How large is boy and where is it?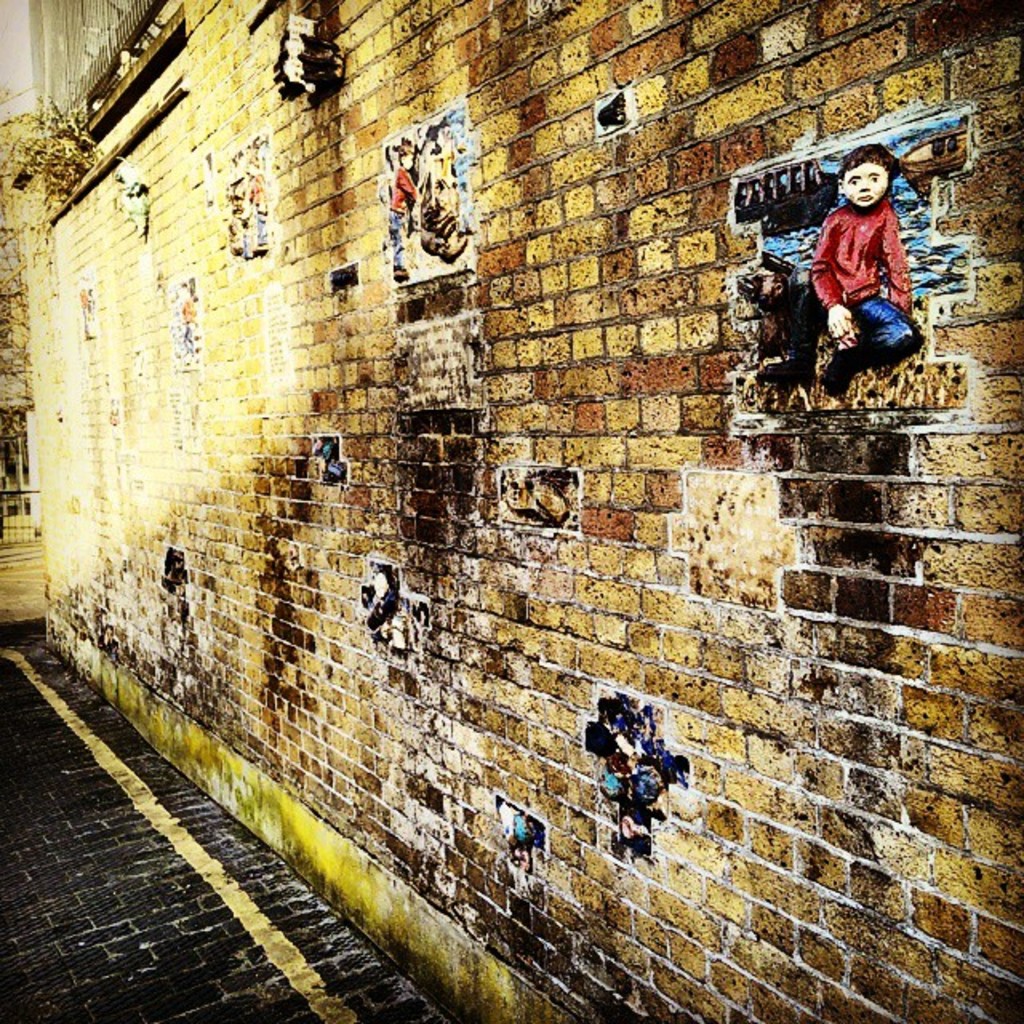
Bounding box: 757/142/922/394.
